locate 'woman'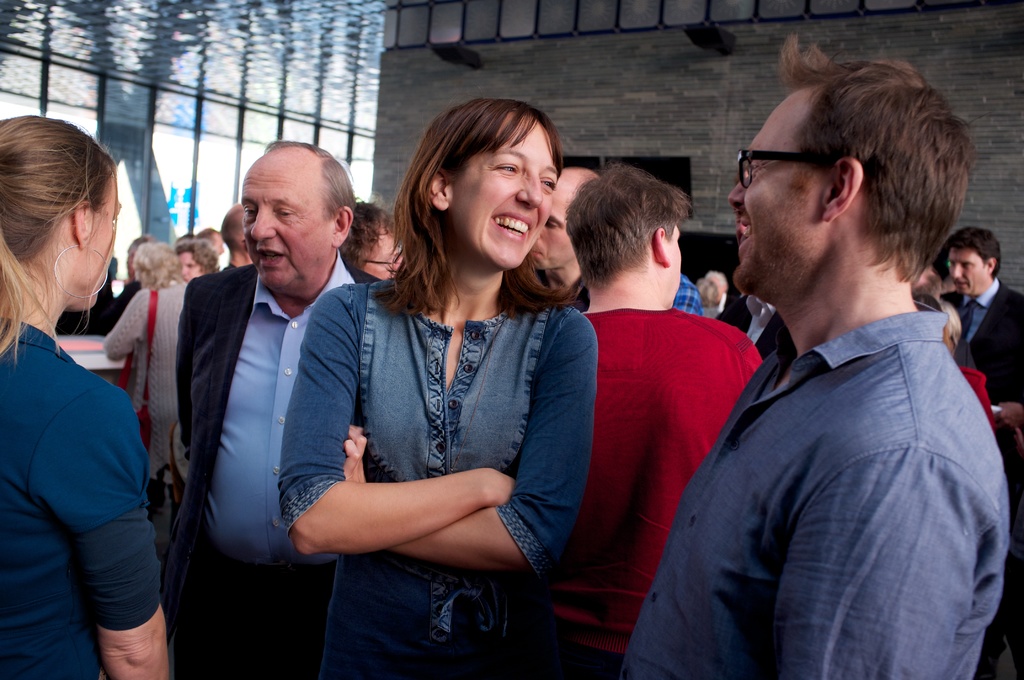
[99, 241, 198, 497]
